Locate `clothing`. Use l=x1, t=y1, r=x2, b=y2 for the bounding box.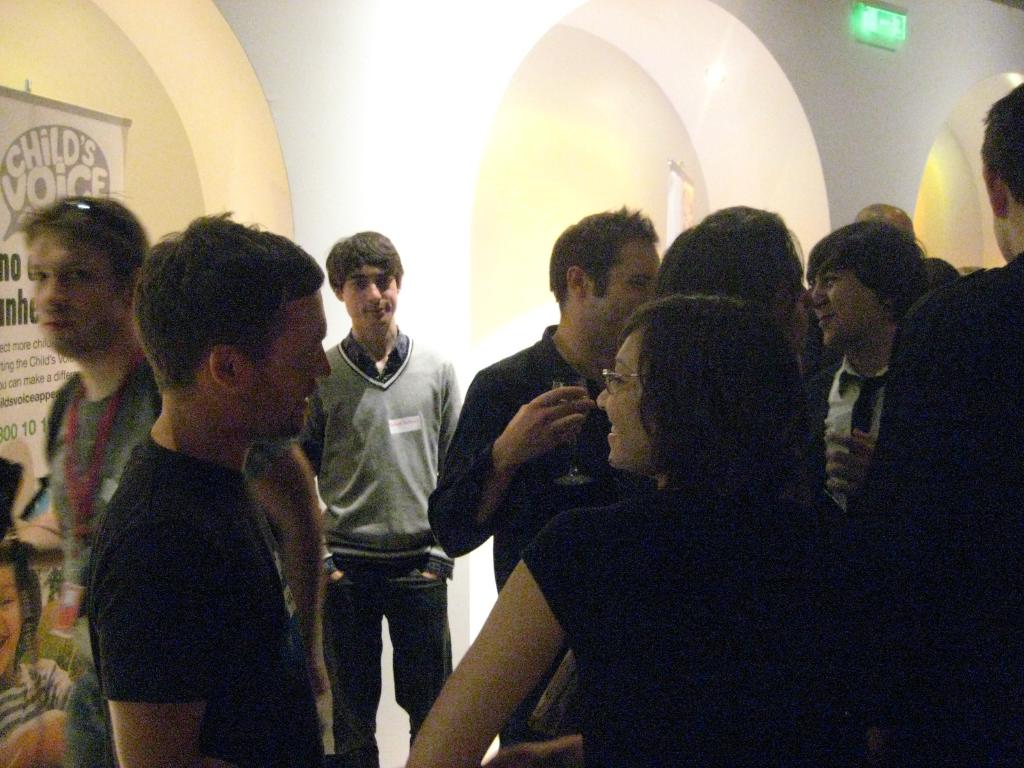
l=519, t=498, r=884, b=767.
